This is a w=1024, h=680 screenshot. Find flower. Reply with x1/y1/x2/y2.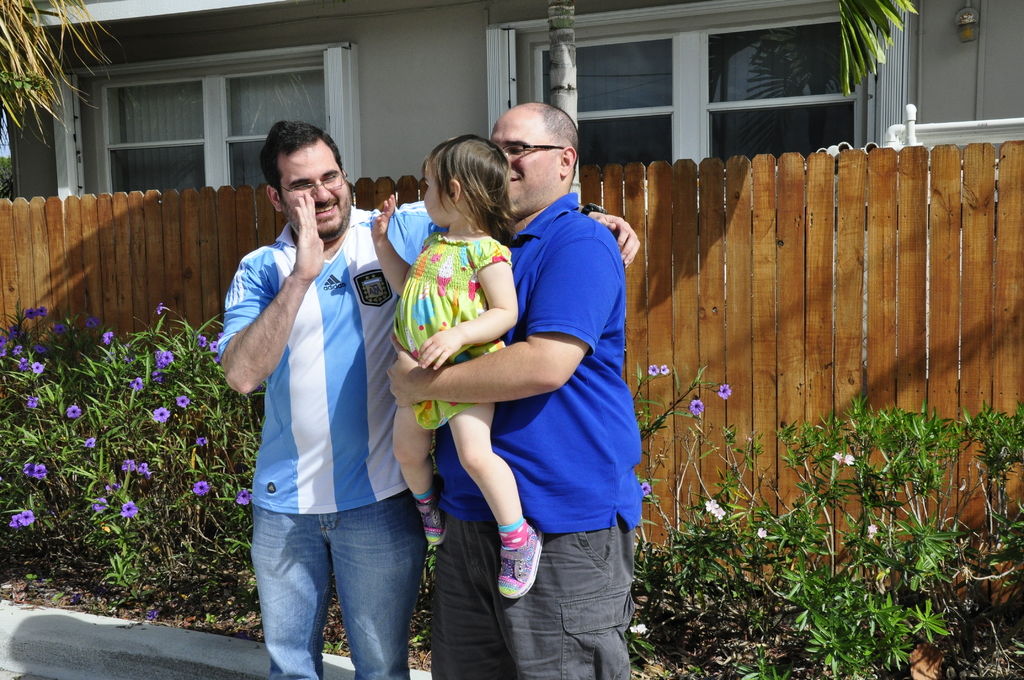
195/332/212/349.
